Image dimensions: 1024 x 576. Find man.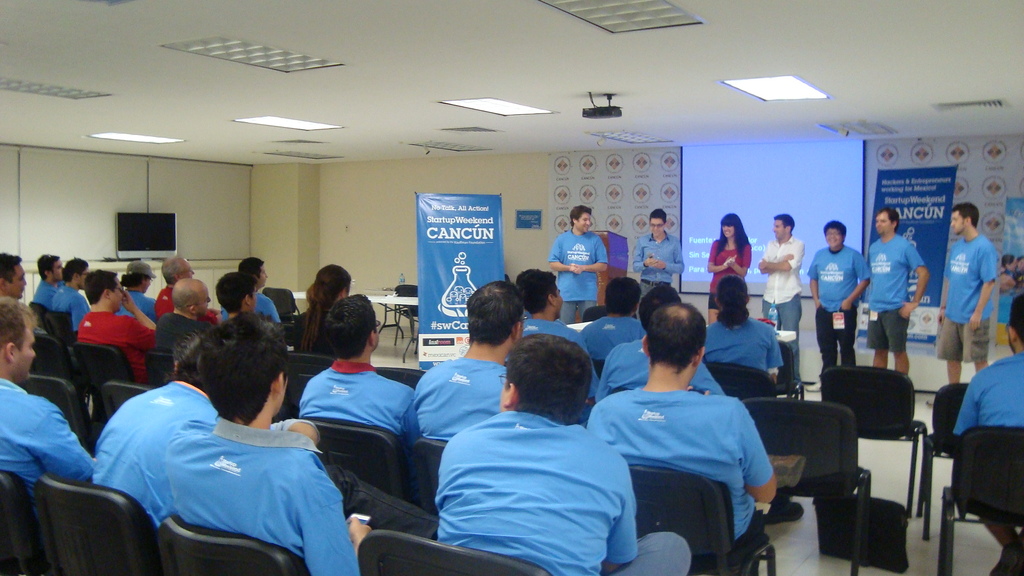
region(0, 297, 95, 531).
